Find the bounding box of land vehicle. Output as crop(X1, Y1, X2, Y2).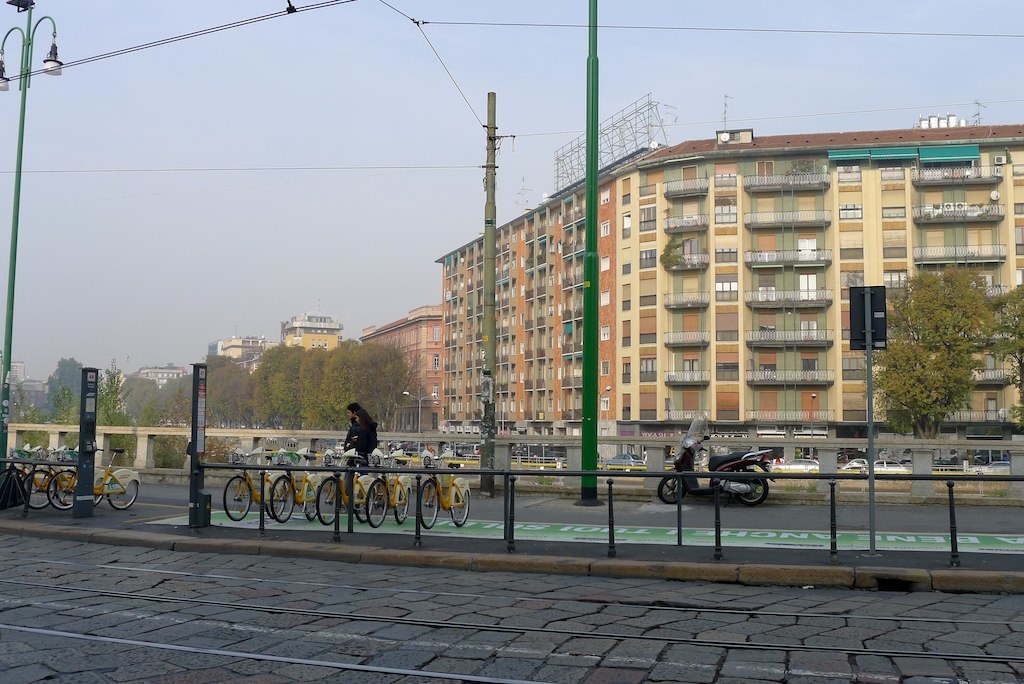
crop(47, 445, 103, 509).
